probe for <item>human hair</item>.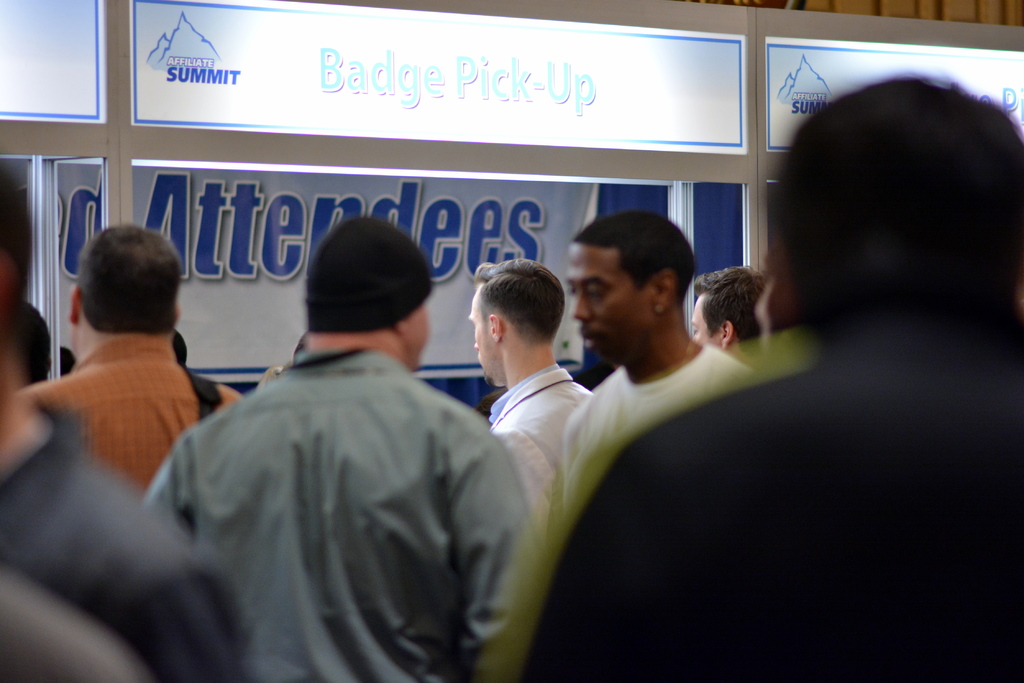
Probe result: [x1=486, y1=251, x2=561, y2=352].
